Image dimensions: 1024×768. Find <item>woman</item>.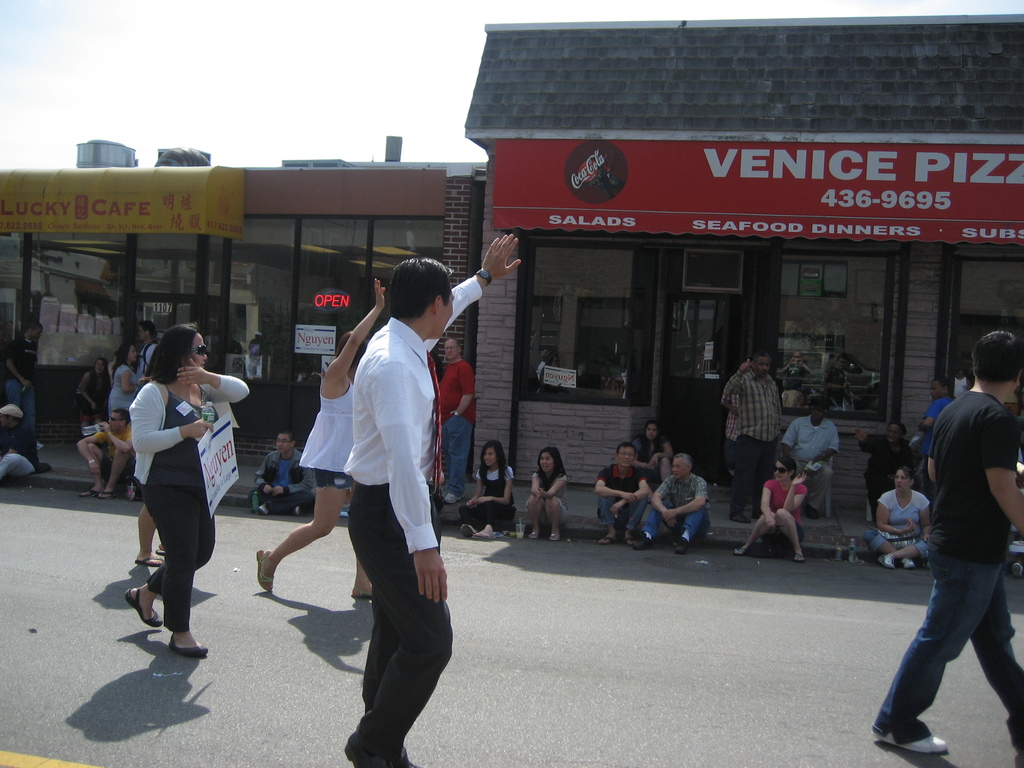
x1=456 y1=441 x2=517 y2=544.
